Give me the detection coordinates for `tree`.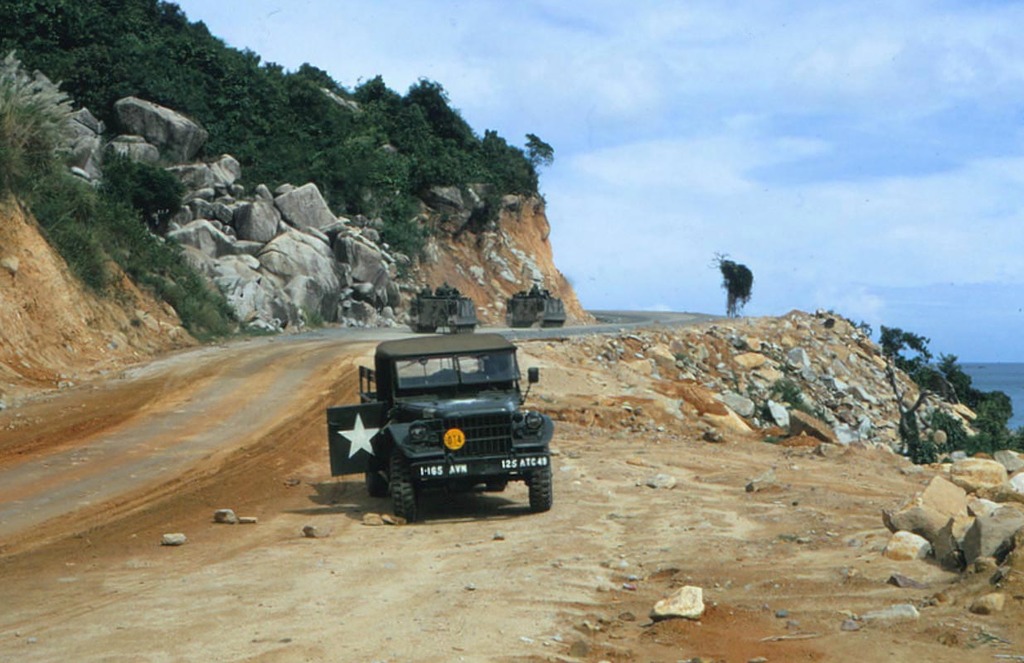
rect(881, 322, 948, 457).
